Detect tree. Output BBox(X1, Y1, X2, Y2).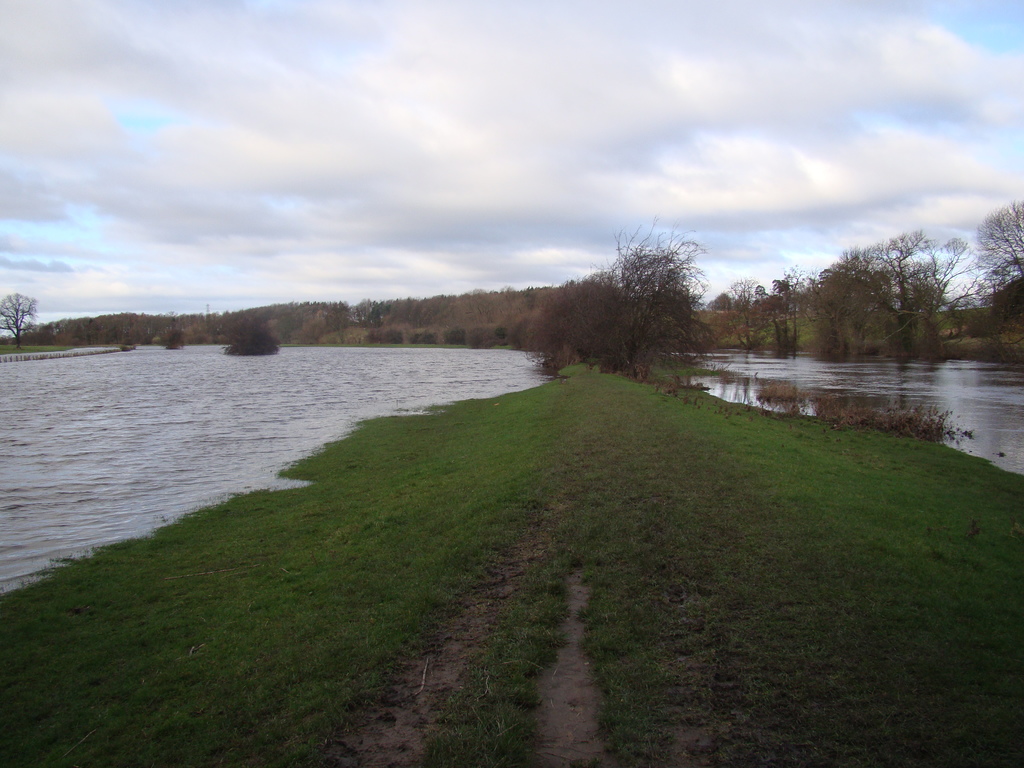
BBox(552, 206, 719, 386).
